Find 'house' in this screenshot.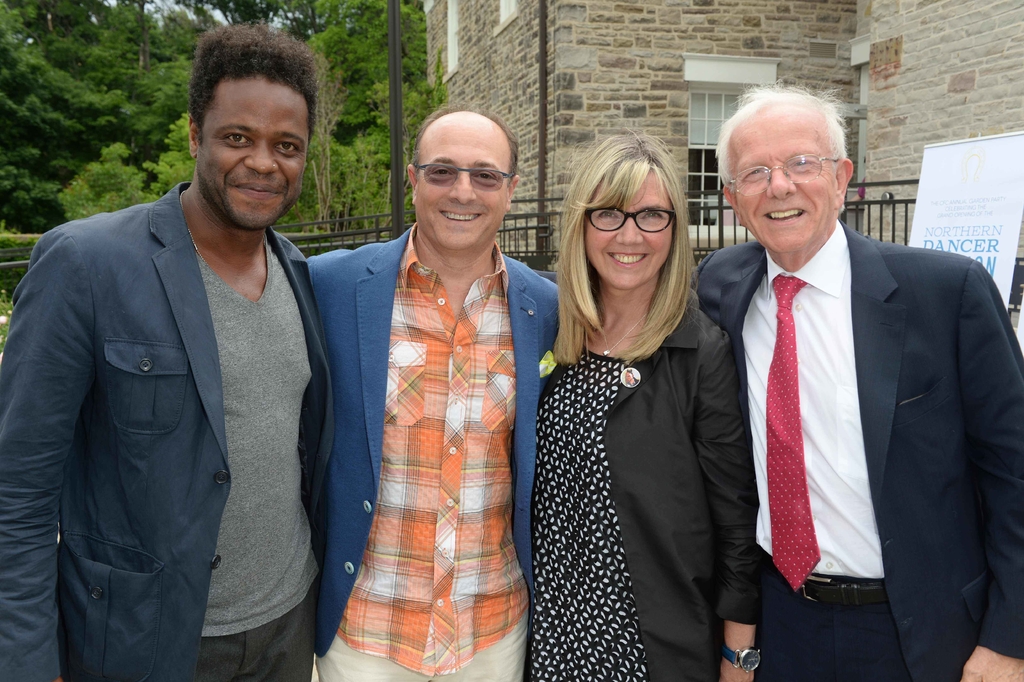
The bounding box for 'house' is 421/0/1023/220.
